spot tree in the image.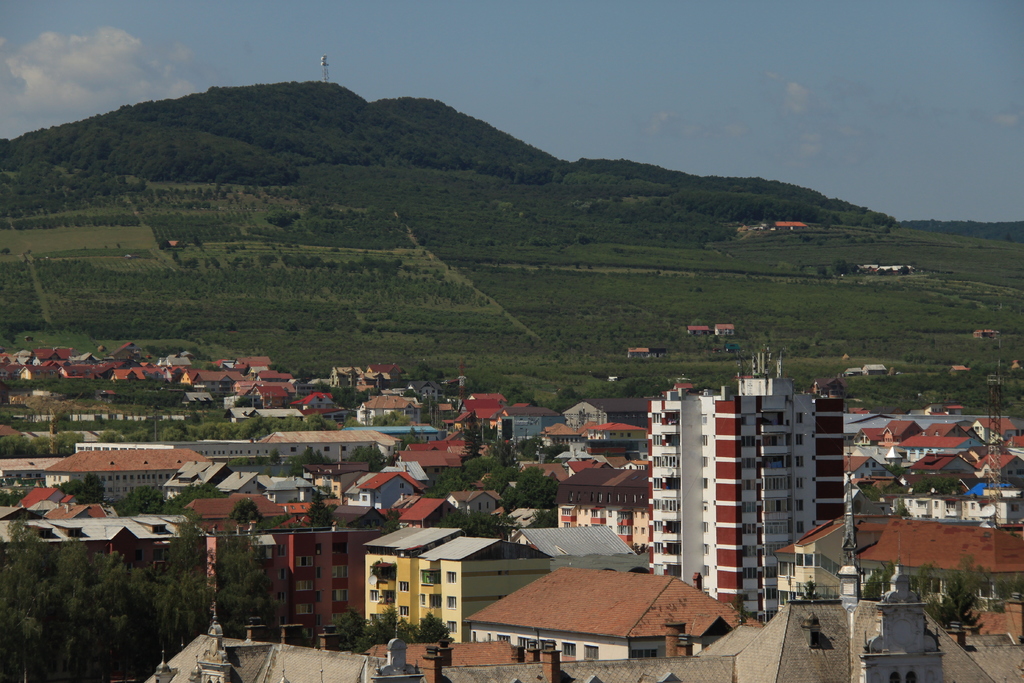
tree found at x1=0 y1=516 x2=266 y2=682.
